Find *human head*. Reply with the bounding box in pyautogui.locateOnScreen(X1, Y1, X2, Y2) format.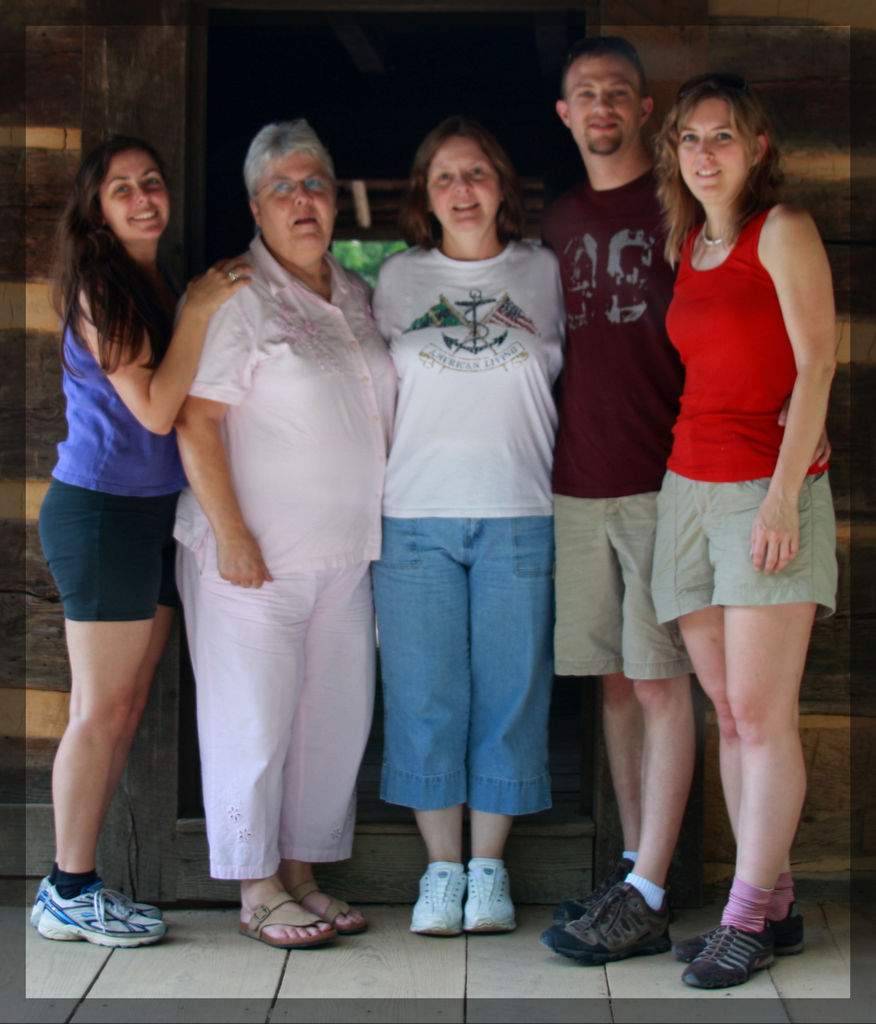
pyautogui.locateOnScreen(675, 70, 787, 202).
